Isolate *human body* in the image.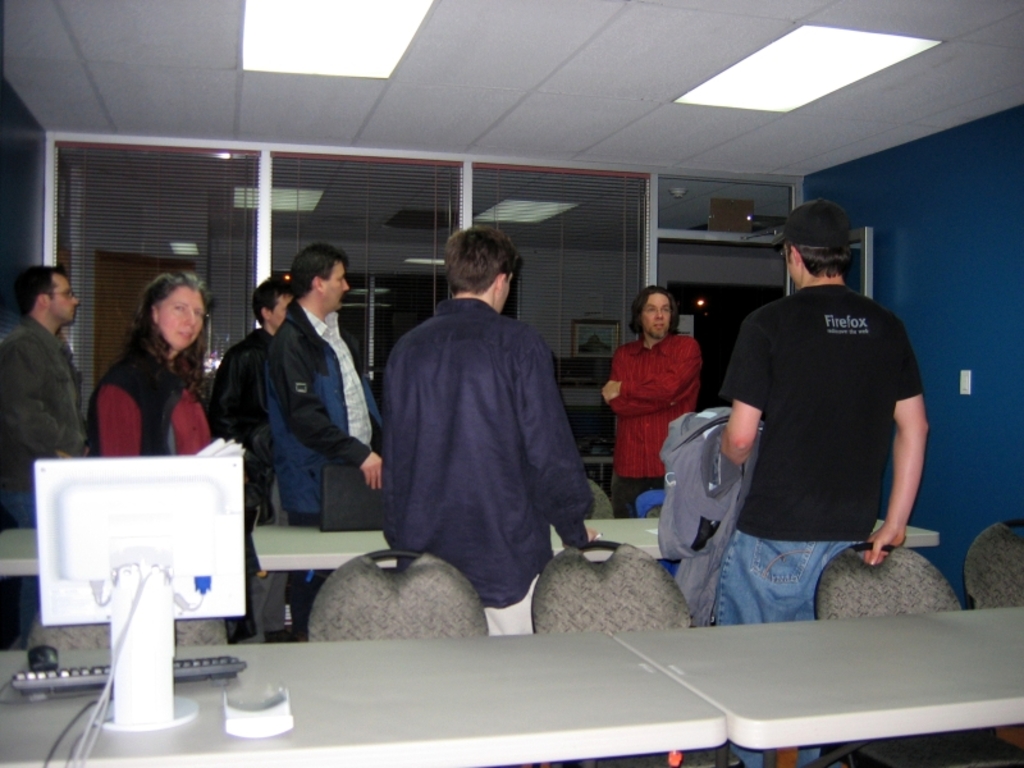
Isolated region: [602, 326, 701, 518].
